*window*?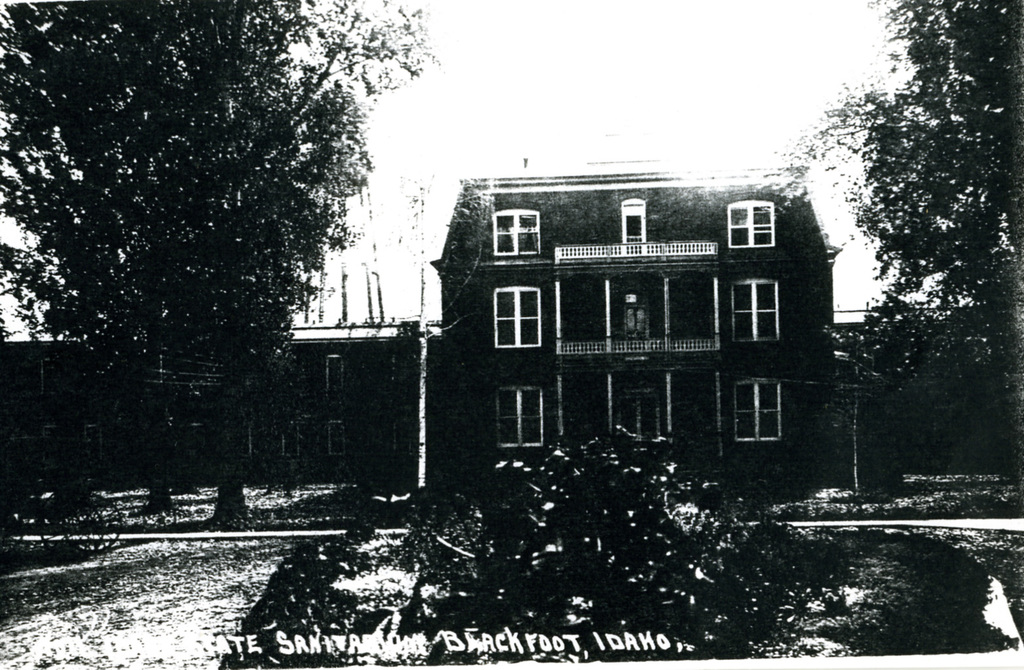
BBox(282, 423, 302, 456)
